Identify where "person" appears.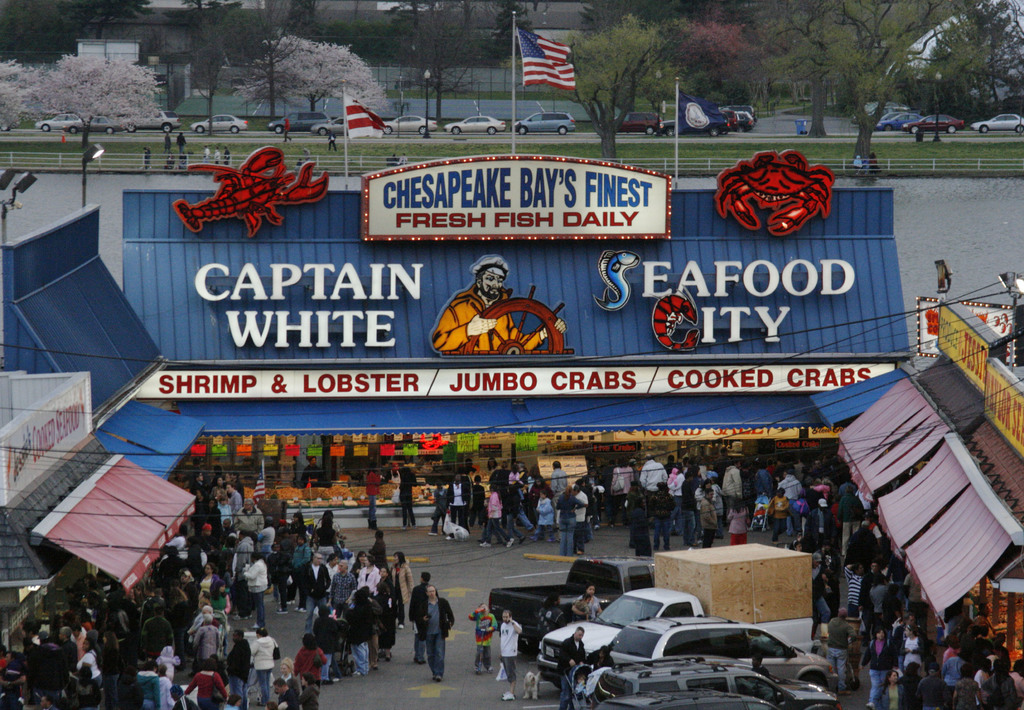
Appears at (434, 262, 547, 372).
